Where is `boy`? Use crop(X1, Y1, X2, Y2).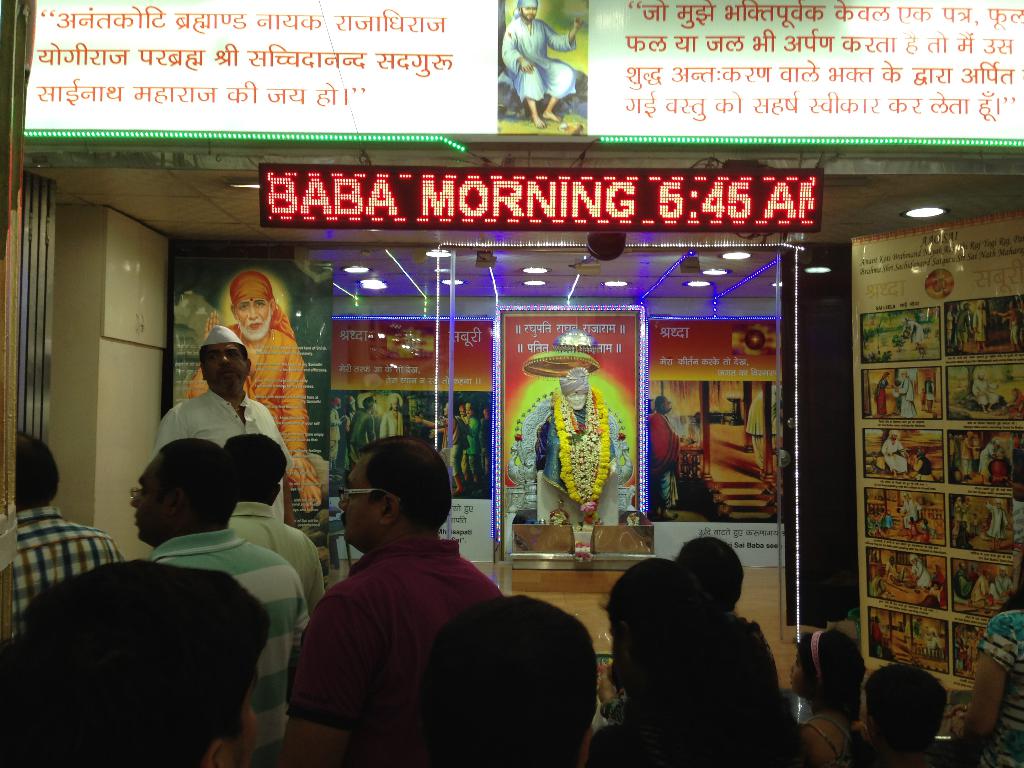
crop(0, 558, 268, 767).
